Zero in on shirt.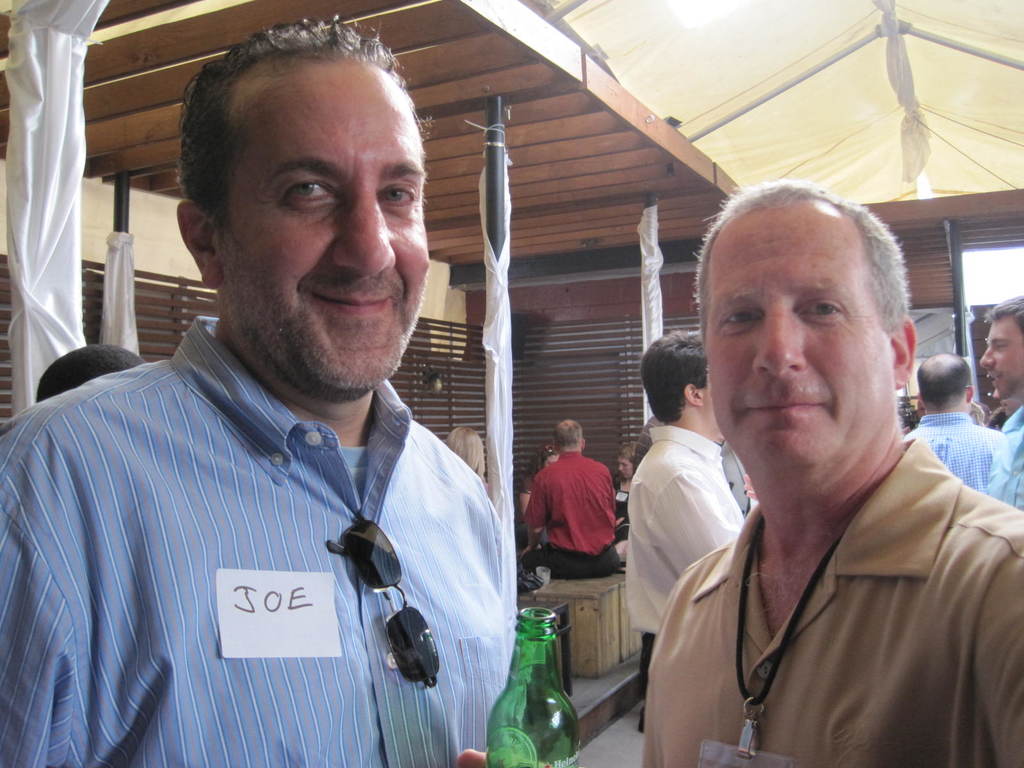
Zeroed in: crop(523, 452, 616, 556).
